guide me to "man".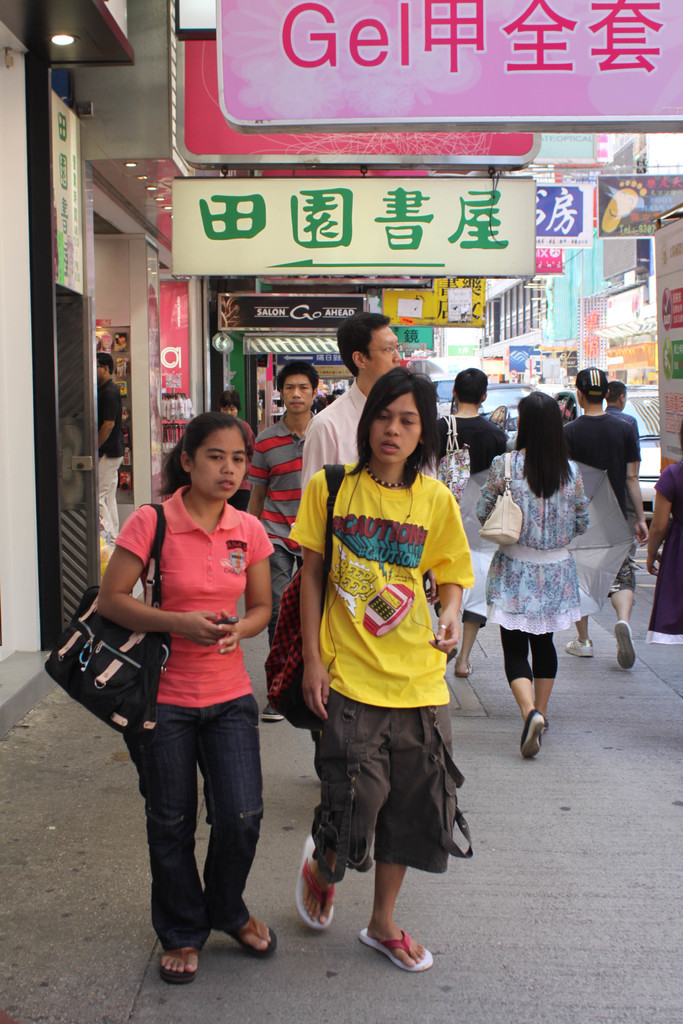
Guidance: bbox(300, 310, 404, 492).
